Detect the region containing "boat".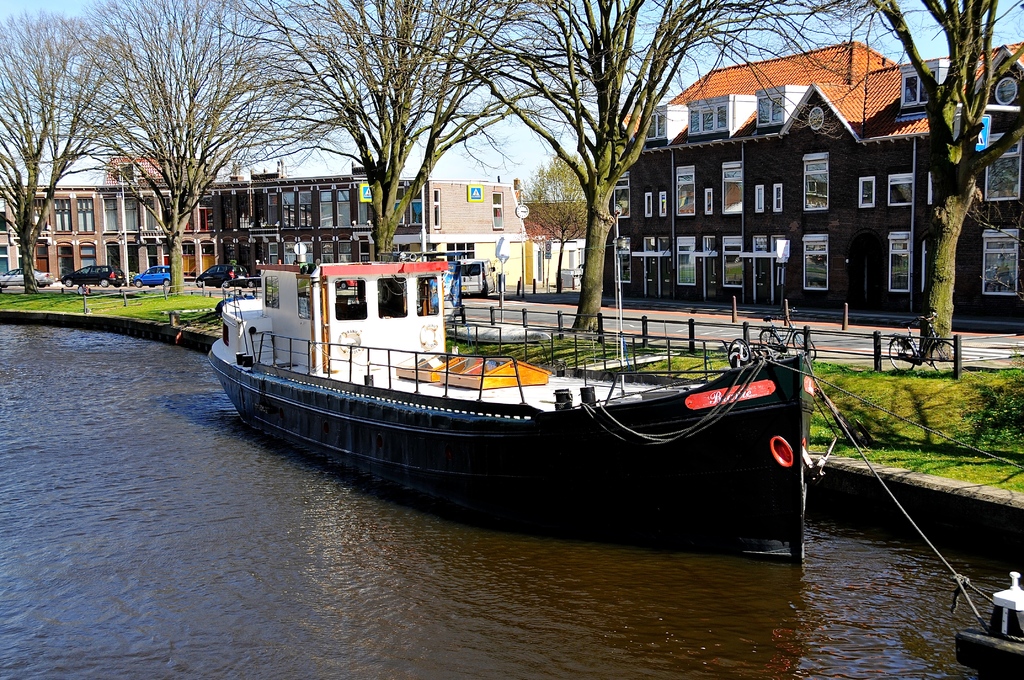
bbox=[216, 216, 859, 519].
